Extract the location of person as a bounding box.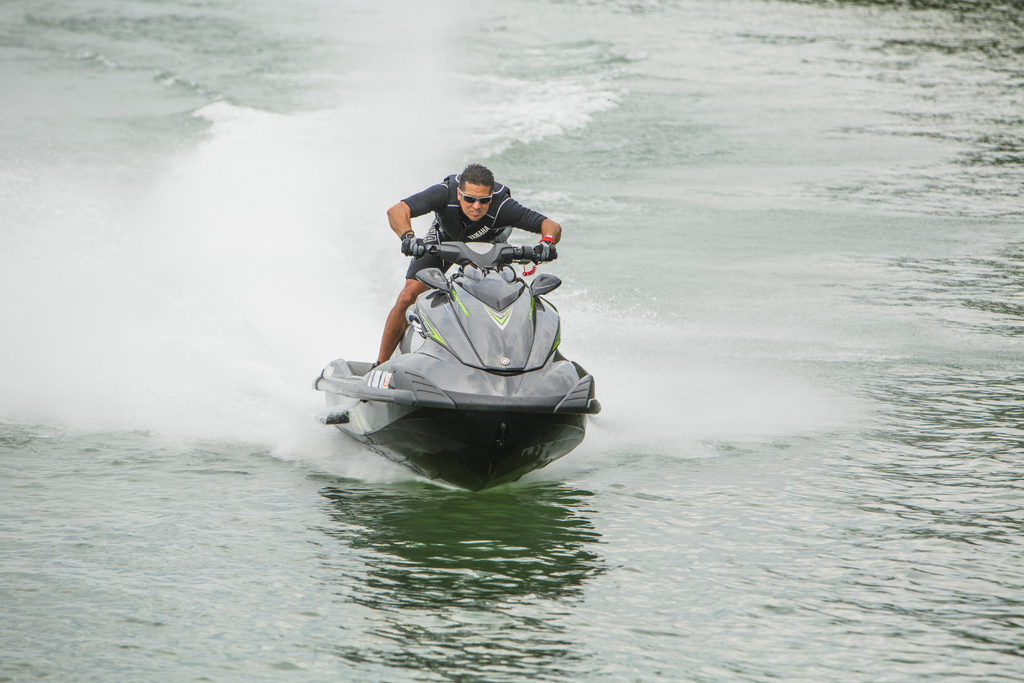
[374,162,555,365].
